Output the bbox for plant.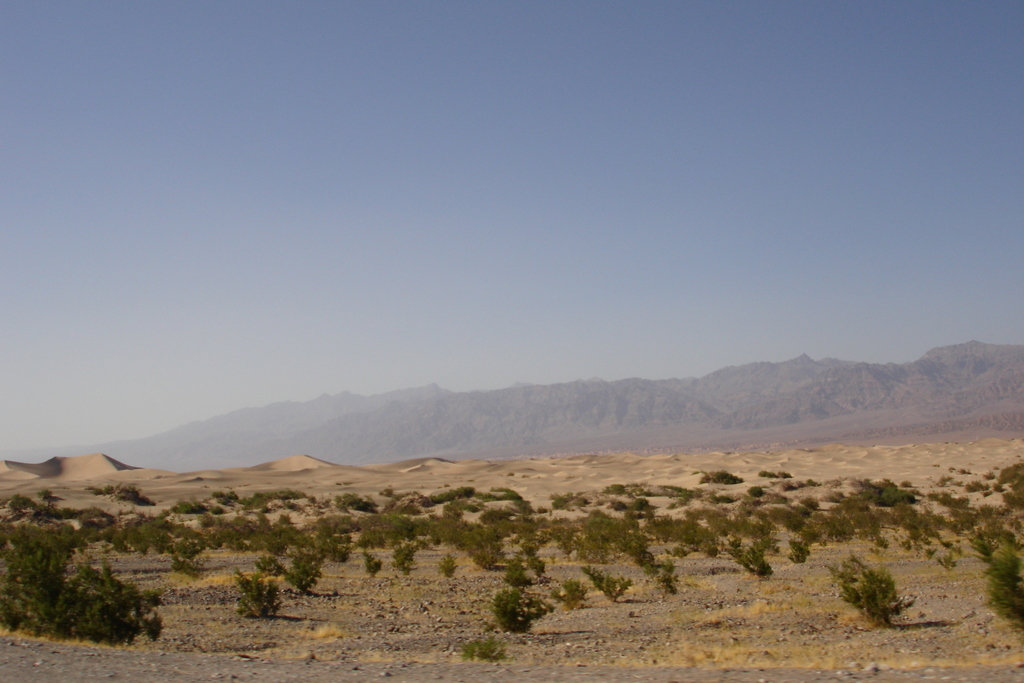
(left=701, top=465, right=735, bottom=488).
